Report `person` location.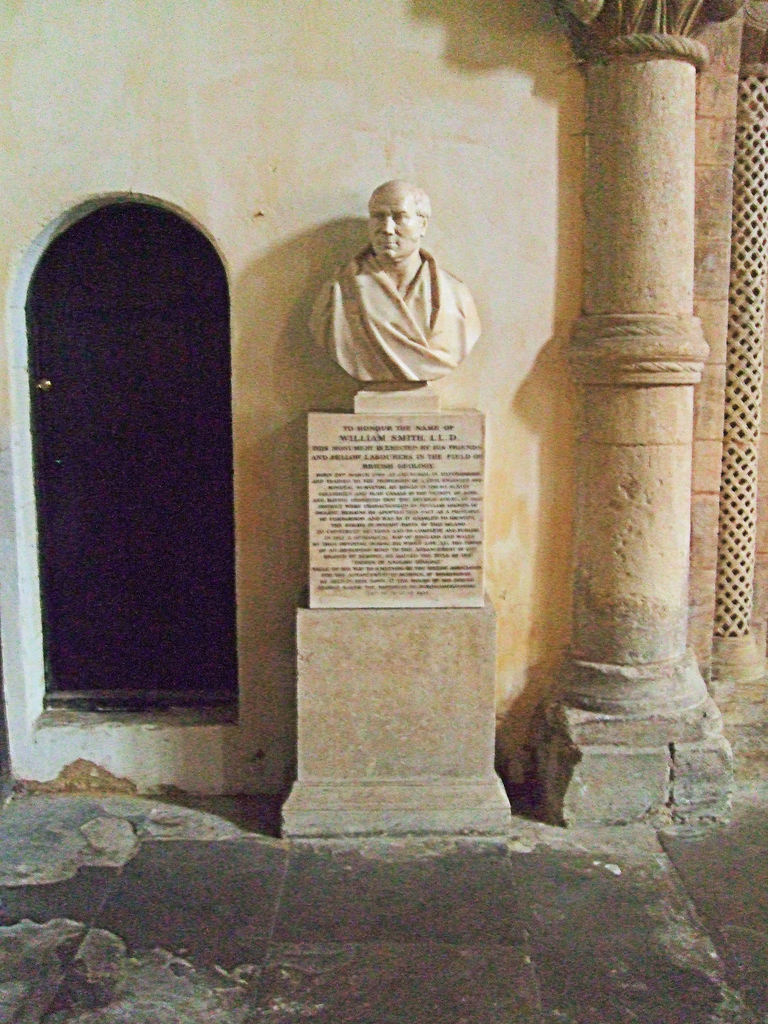
Report: 305/177/494/422.
